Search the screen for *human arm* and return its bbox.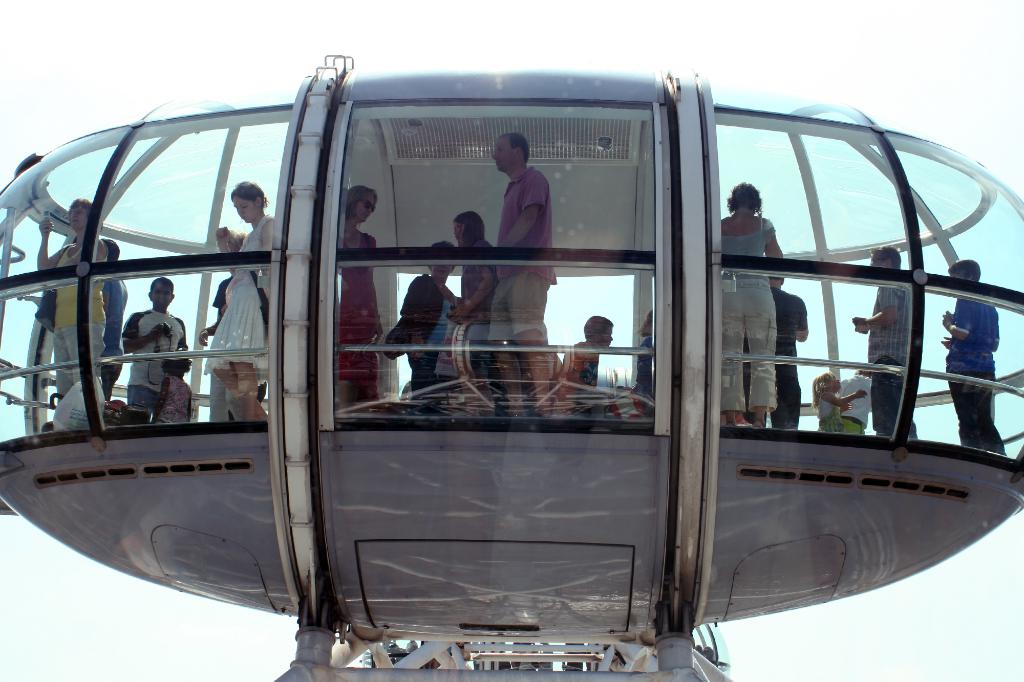
Found: (340,278,349,294).
